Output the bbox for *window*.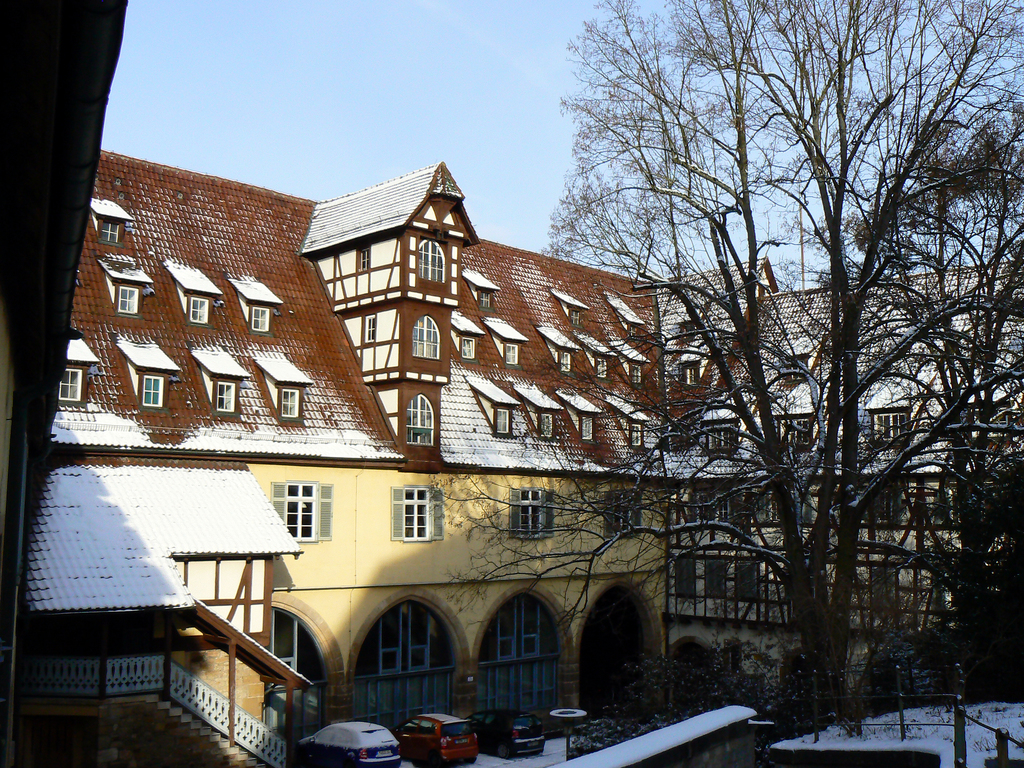
x1=407, y1=315, x2=439, y2=357.
